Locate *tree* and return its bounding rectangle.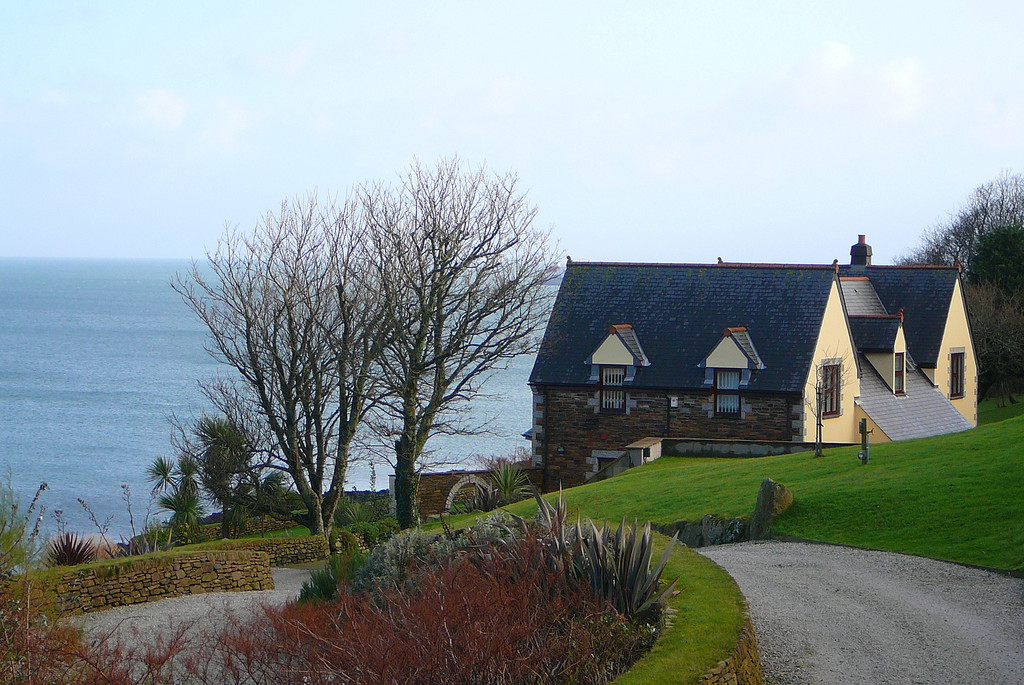
x1=340 y1=148 x2=566 y2=526.
